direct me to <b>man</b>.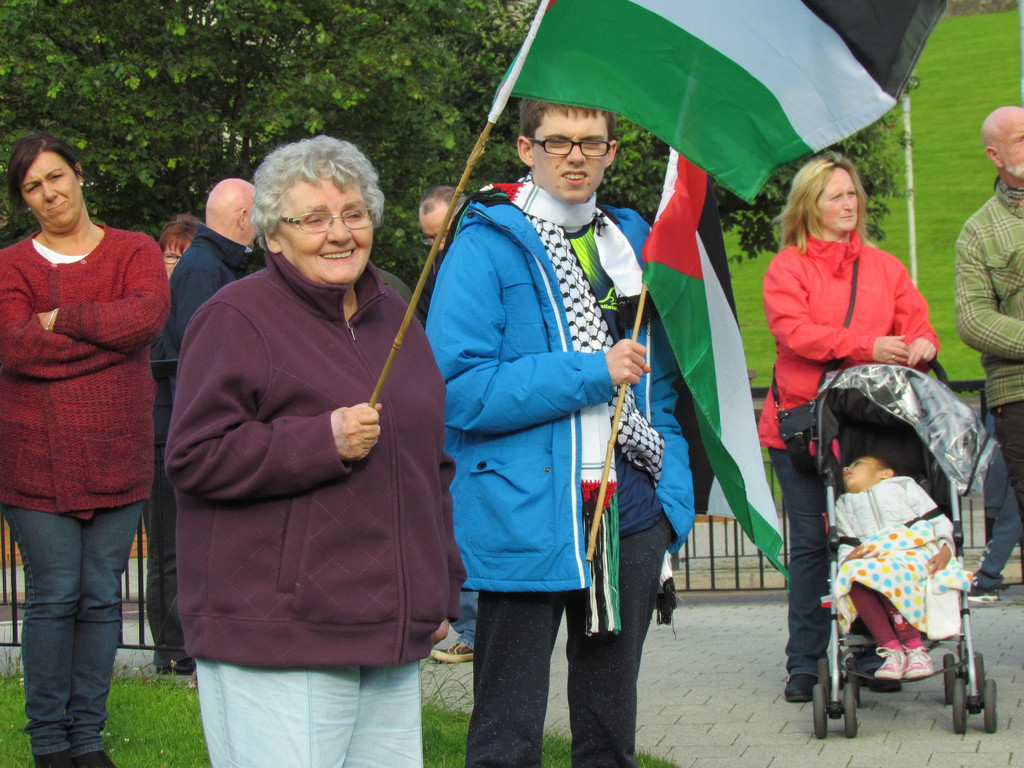
Direction: 420/85/650/767.
